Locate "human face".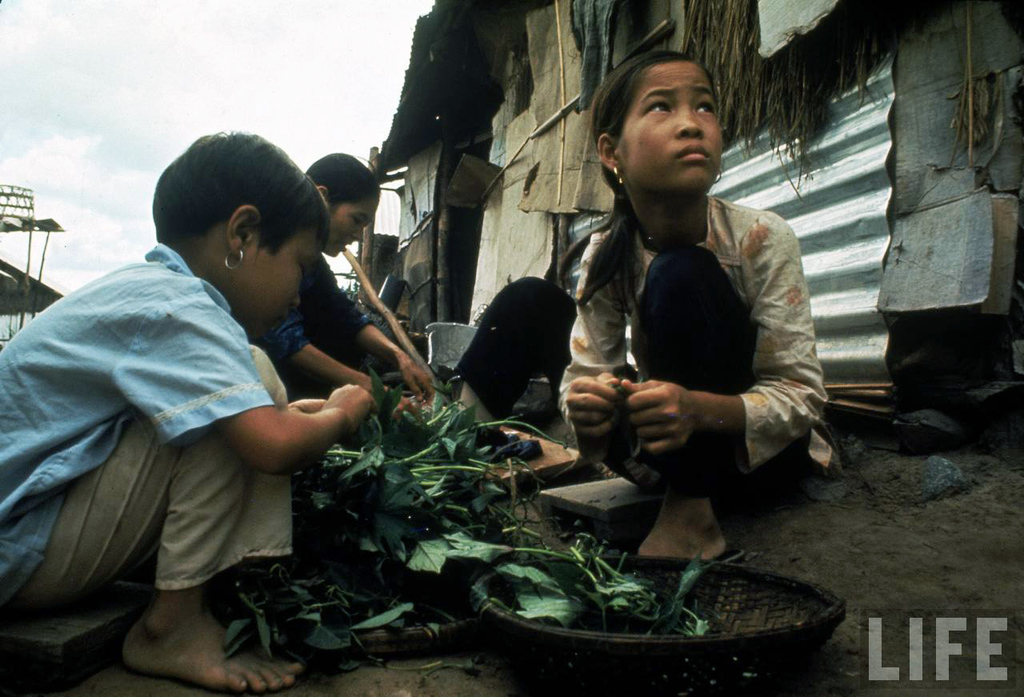
Bounding box: box=[327, 194, 380, 254].
